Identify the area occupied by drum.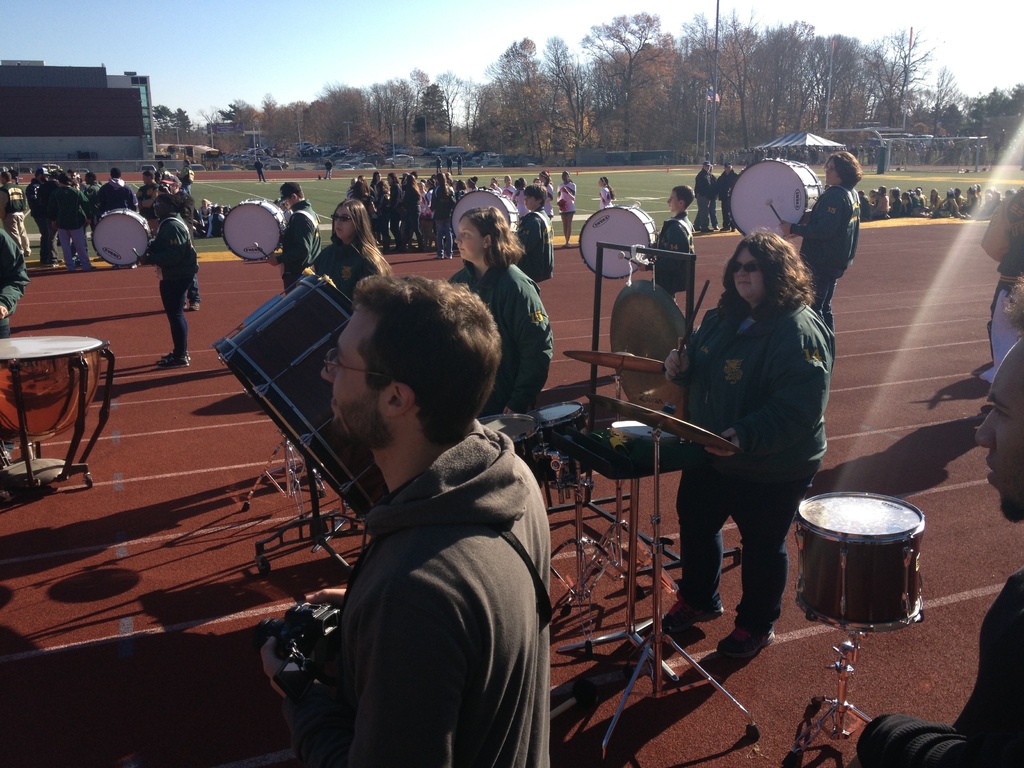
Area: 209,274,391,520.
